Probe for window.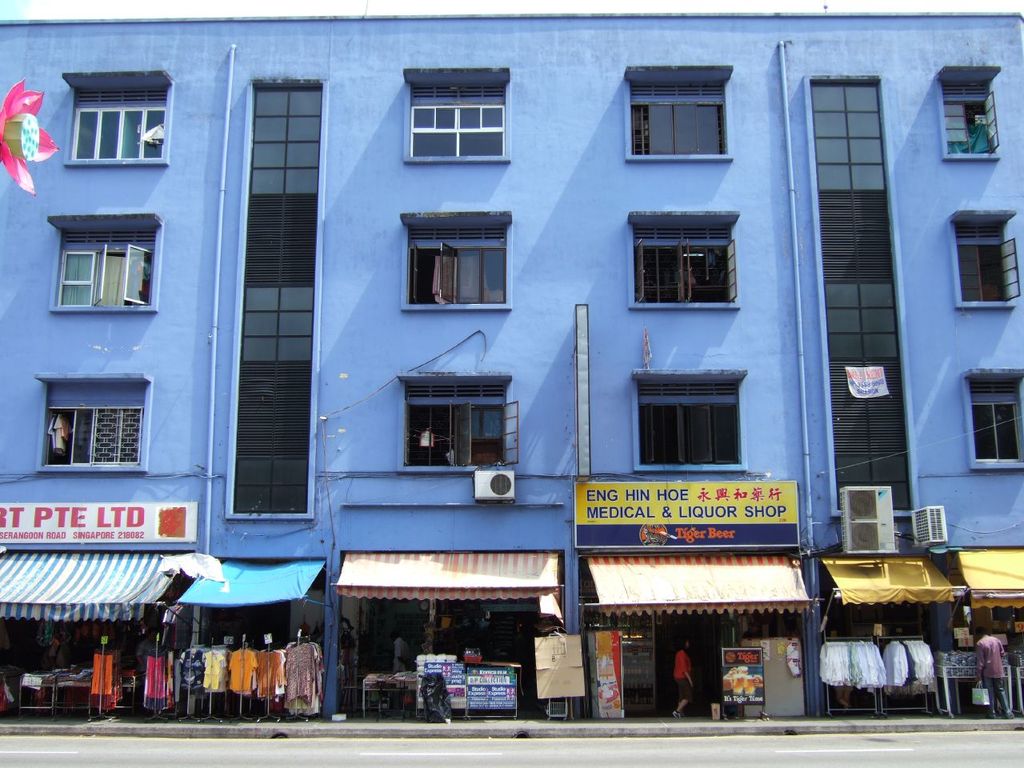
Probe result: l=626, t=226, r=731, b=300.
